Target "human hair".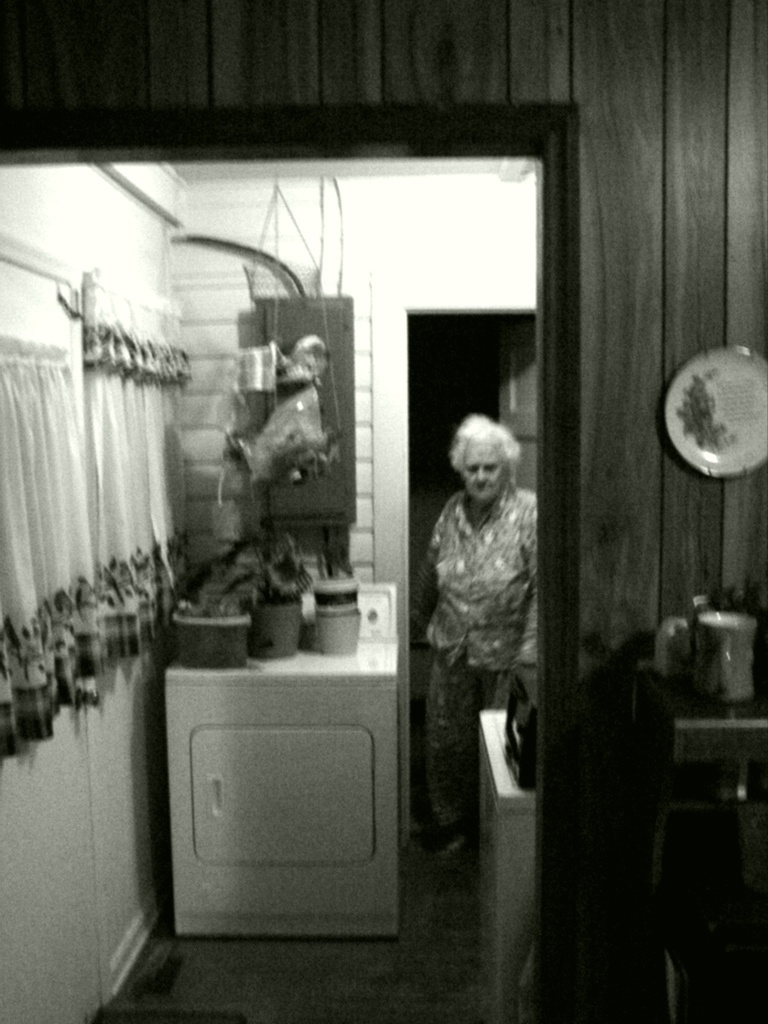
Target region: bbox(456, 405, 533, 494).
